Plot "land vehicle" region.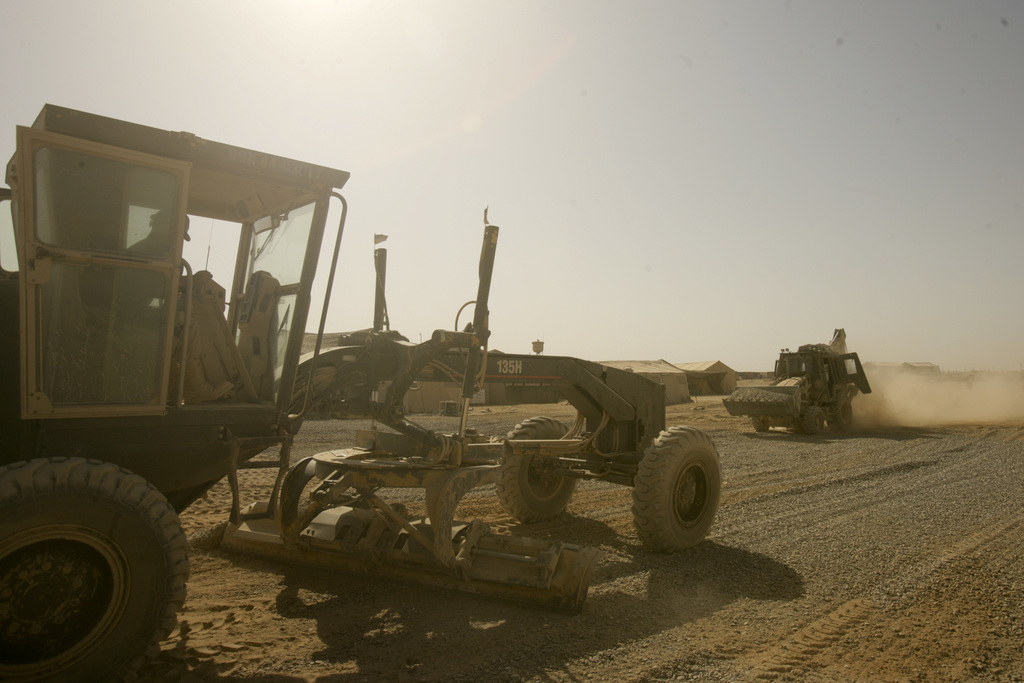
Plotted at [0,103,722,682].
